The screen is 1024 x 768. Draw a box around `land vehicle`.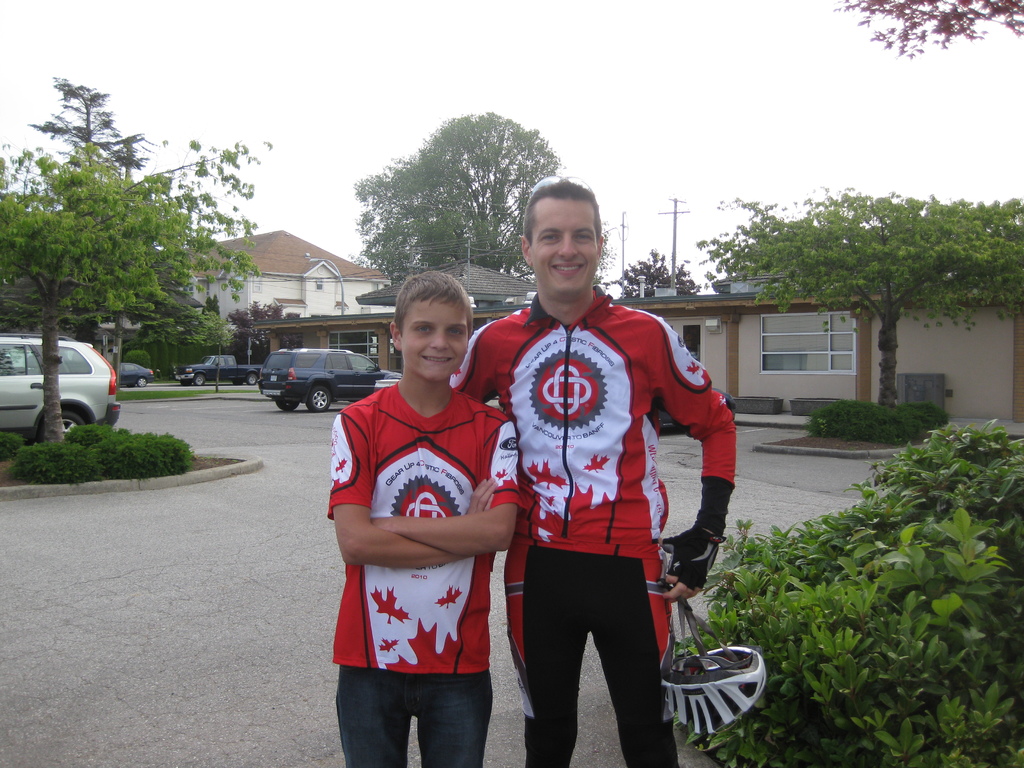
19 317 118 433.
